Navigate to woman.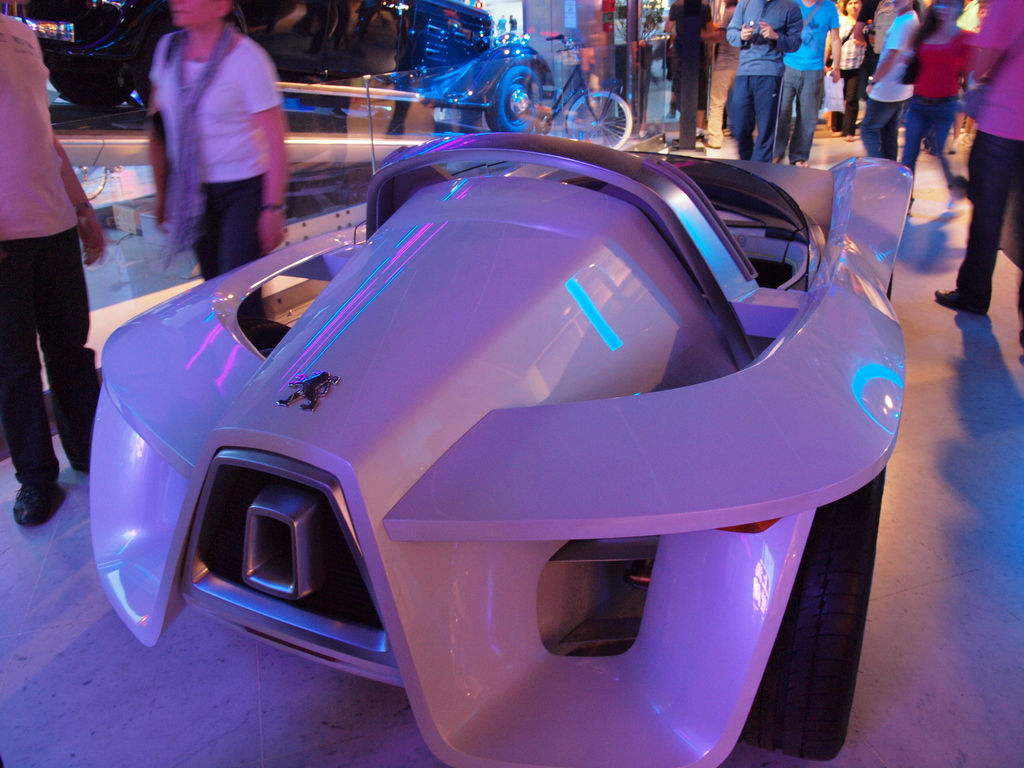
Navigation target: (left=125, top=0, right=285, bottom=329).
